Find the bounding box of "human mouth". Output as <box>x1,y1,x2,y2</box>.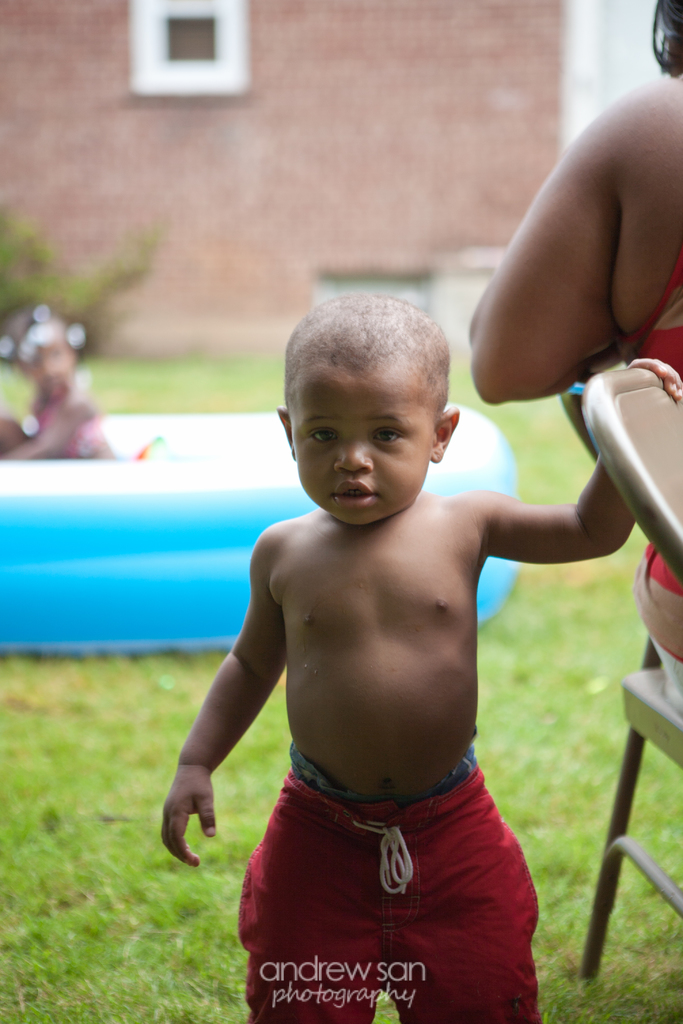
<box>329,478,383,509</box>.
